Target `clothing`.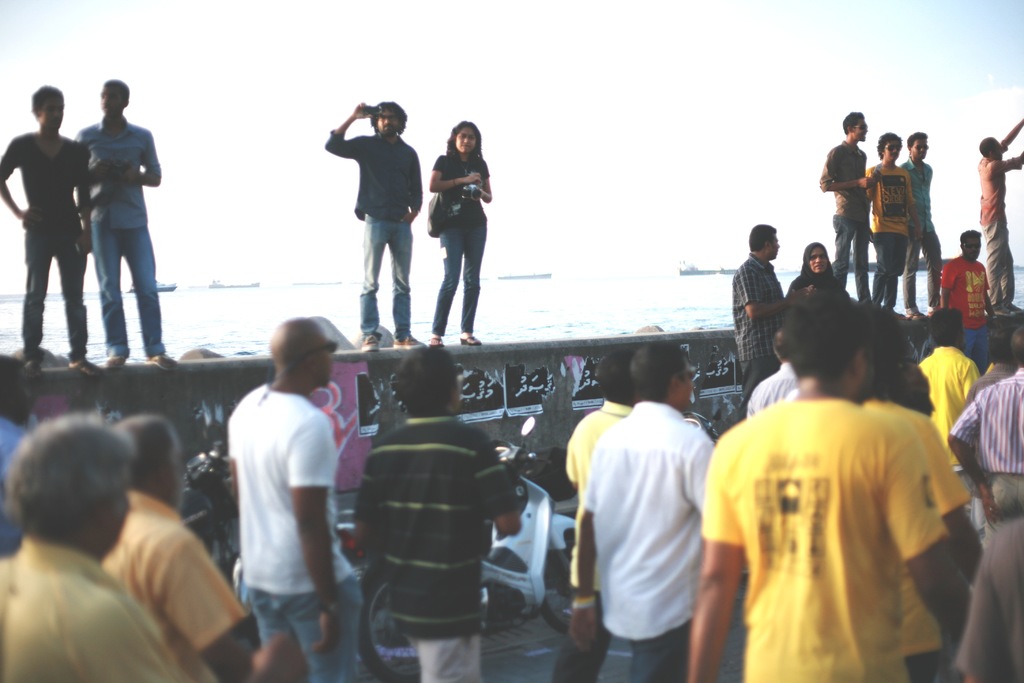
Target region: bbox=[327, 127, 422, 338].
